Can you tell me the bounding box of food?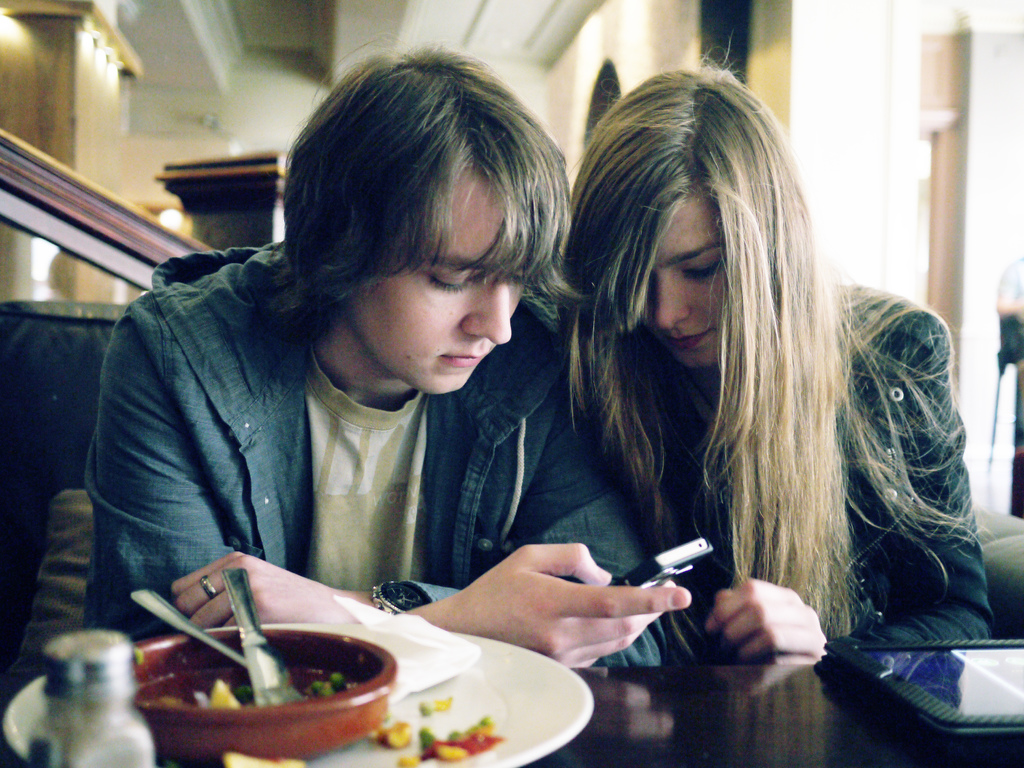
{"left": 223, "top": 749, "right": 308, "bottom": 767}.
